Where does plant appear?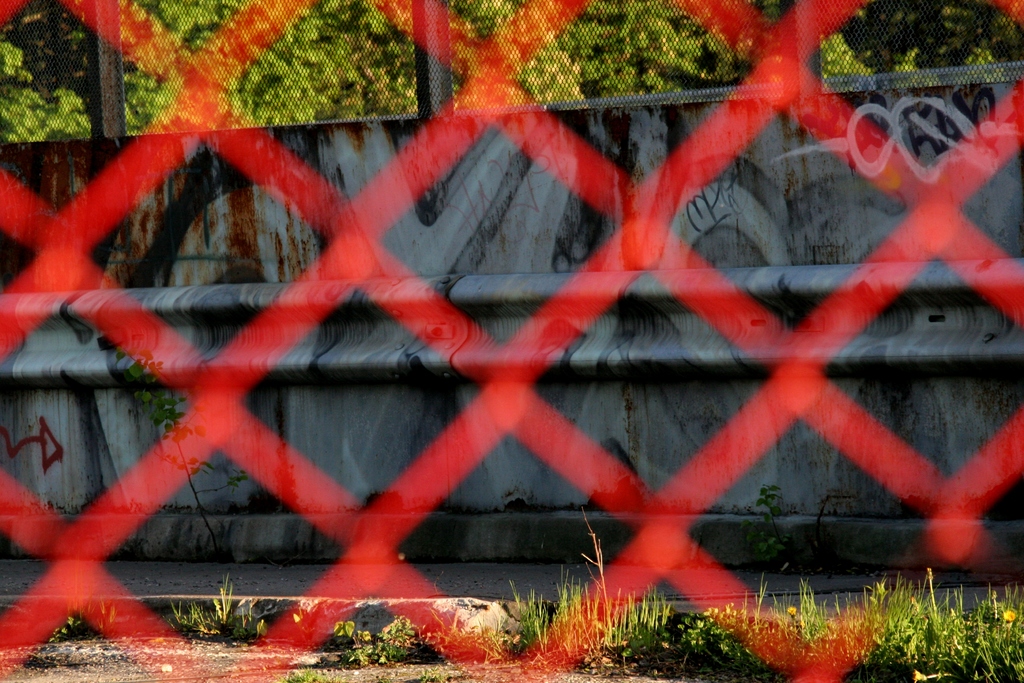
Appears at bbox(959, 493, 1014, 514).
